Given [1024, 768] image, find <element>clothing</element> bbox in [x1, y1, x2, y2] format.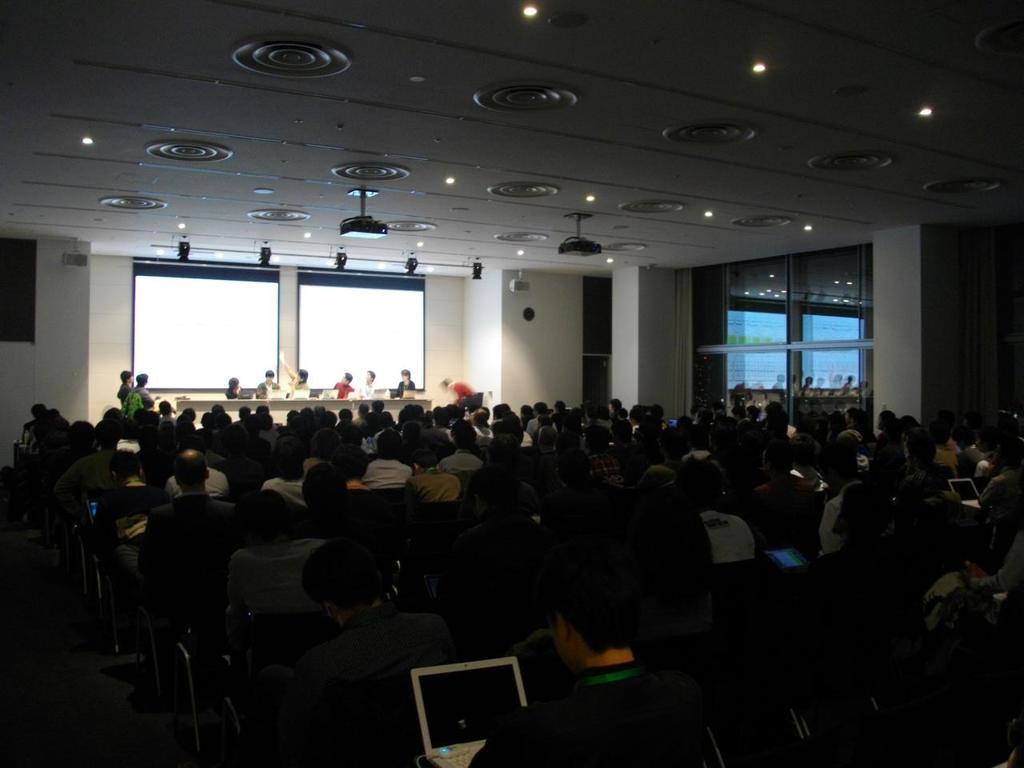
[470, 658, 707, 767].
